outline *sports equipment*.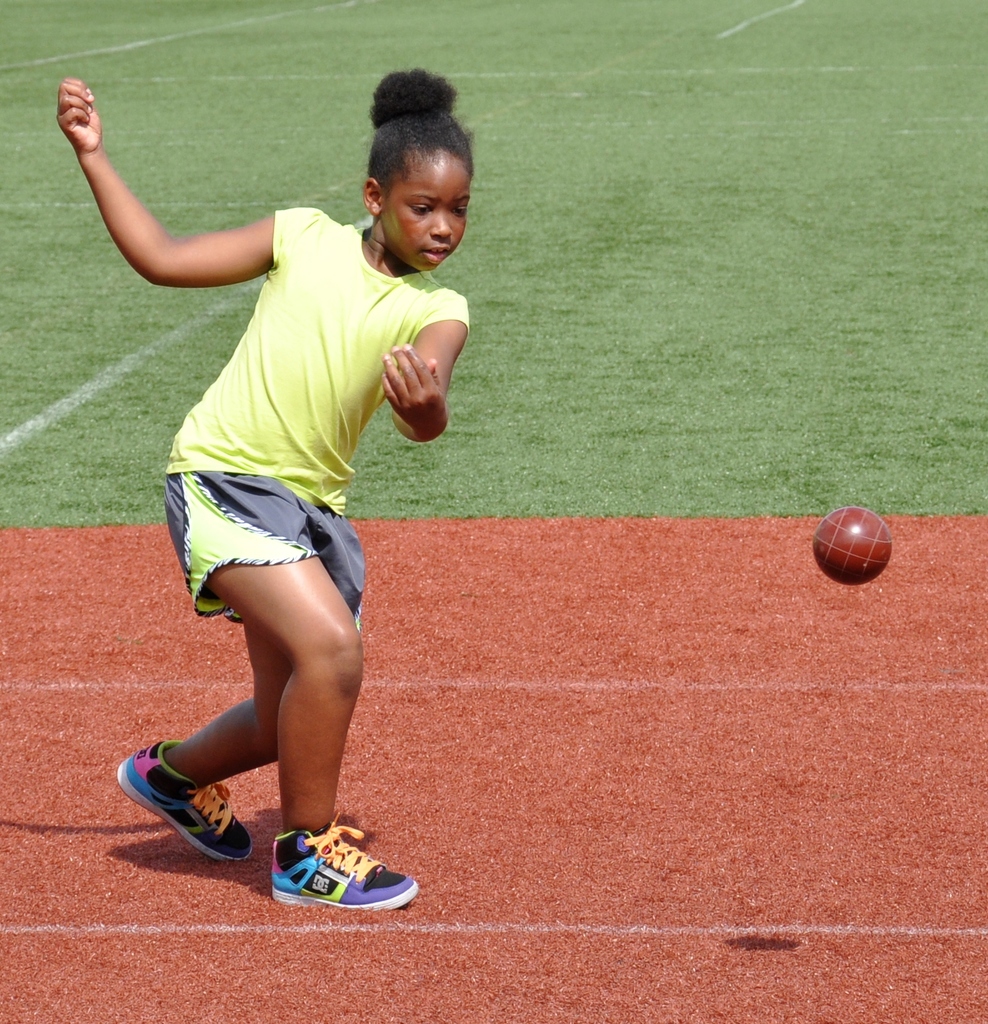
Outline: (left=812, top=504, right=894, bottom=587).
